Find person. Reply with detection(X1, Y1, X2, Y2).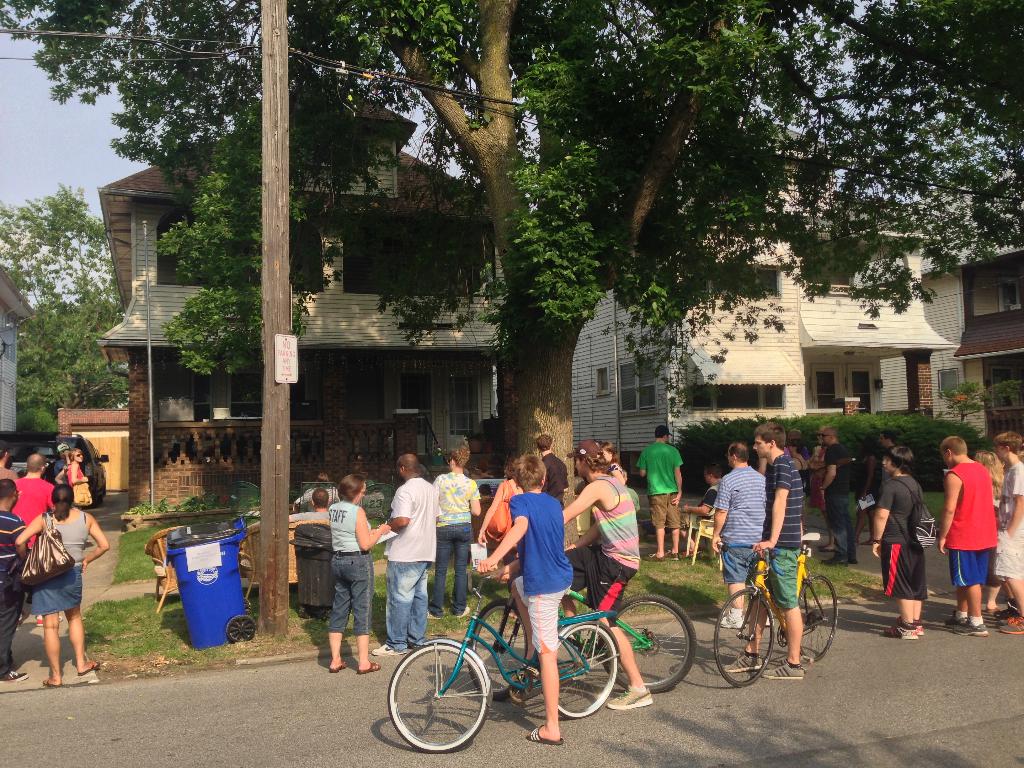
detection(934, 425, 1007, 625).
